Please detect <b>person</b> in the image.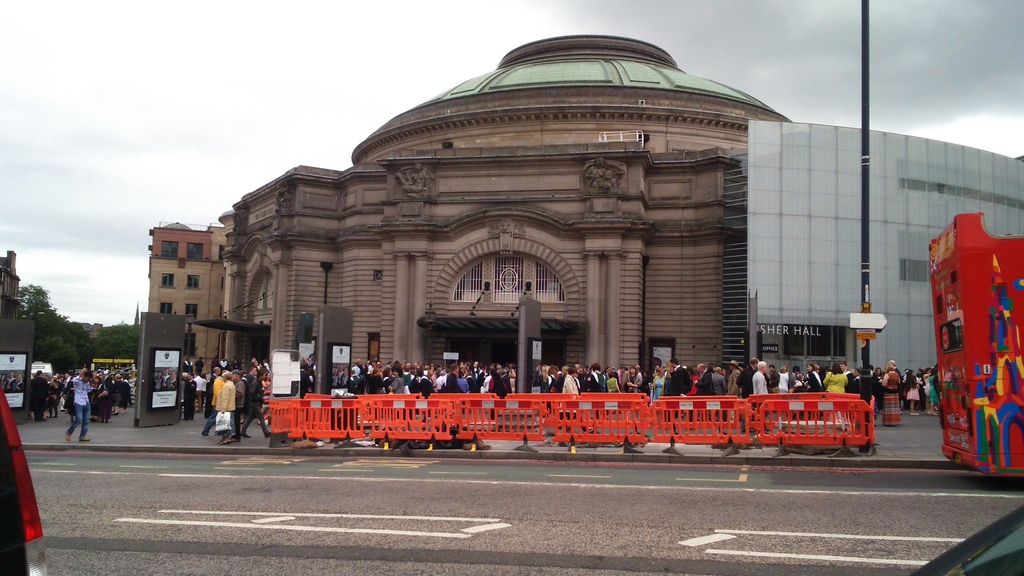
[x1=366, y1=363, x2=373, y2=378].
